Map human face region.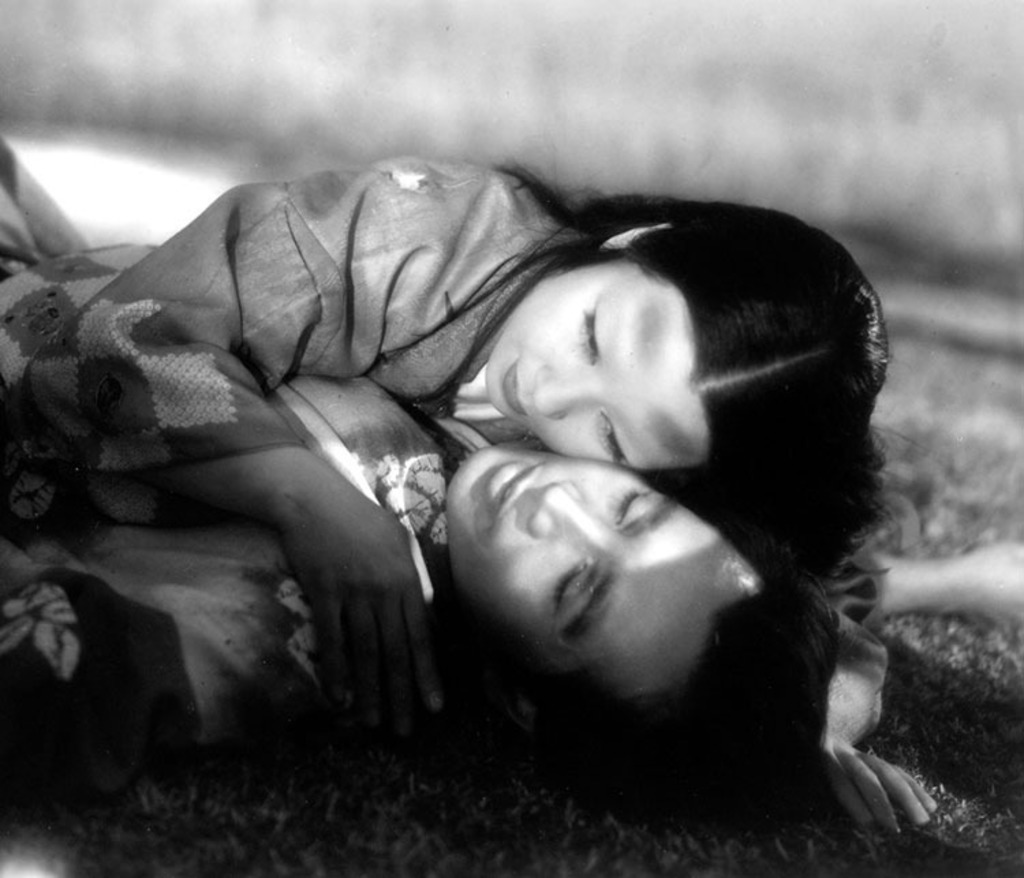
Mapped to 485, 258, 707, 459.
